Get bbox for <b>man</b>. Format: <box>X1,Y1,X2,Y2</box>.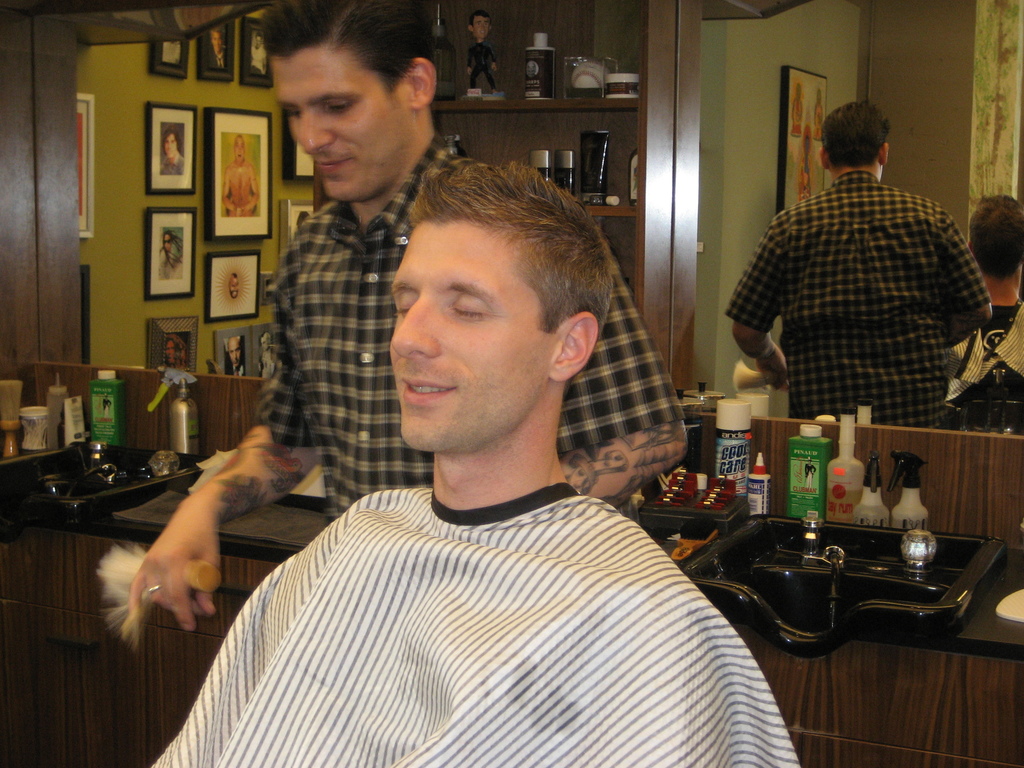
<box>116,154,812,767</box>.
